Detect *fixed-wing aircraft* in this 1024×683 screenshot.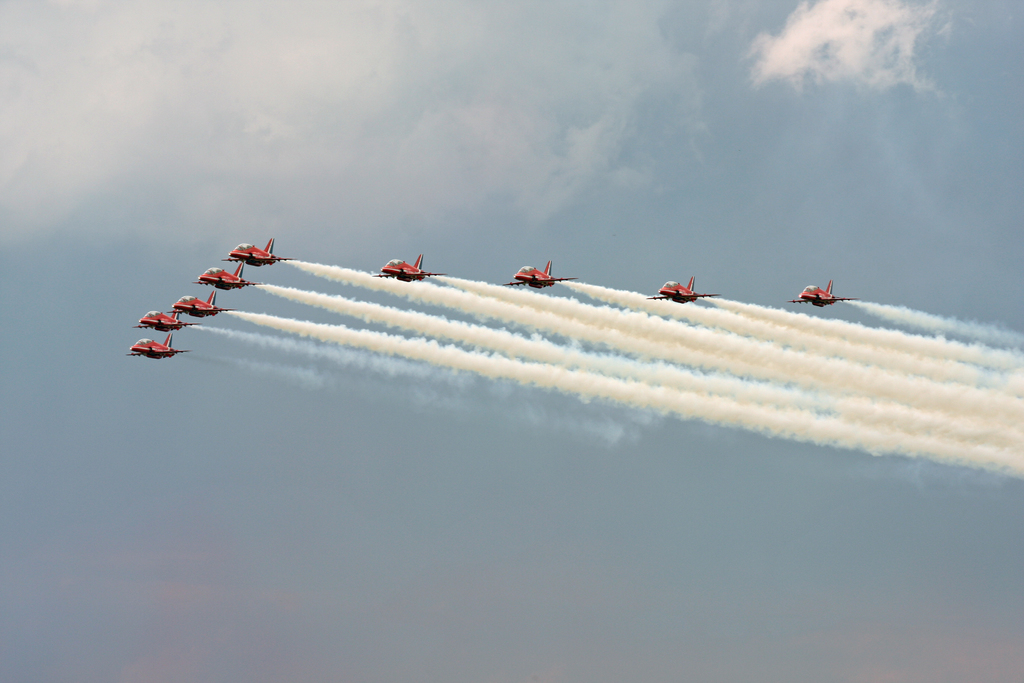
Detection: crop(138, 309, 195, 331).
